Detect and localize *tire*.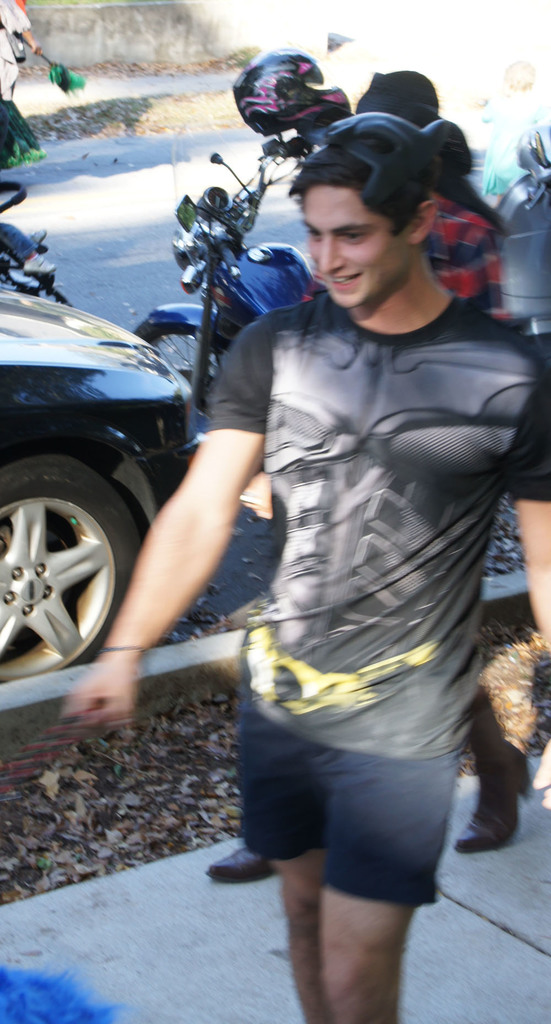
Localized at <bbox>2, 426, 144, 688</bbox>.
